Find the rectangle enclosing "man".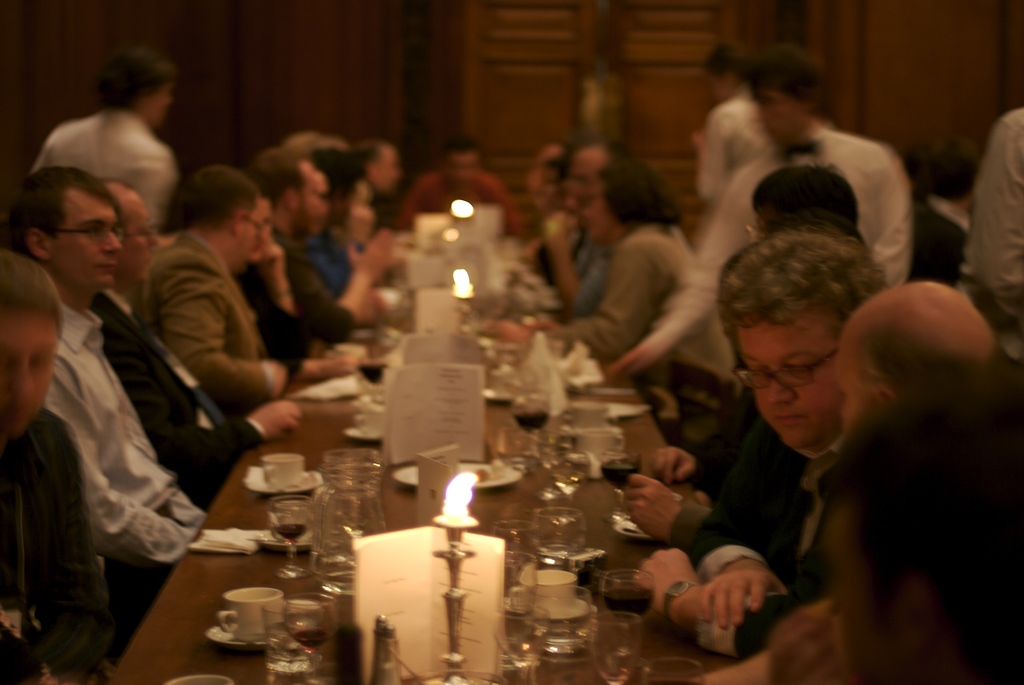
crop(635, 225, 886, 663).
